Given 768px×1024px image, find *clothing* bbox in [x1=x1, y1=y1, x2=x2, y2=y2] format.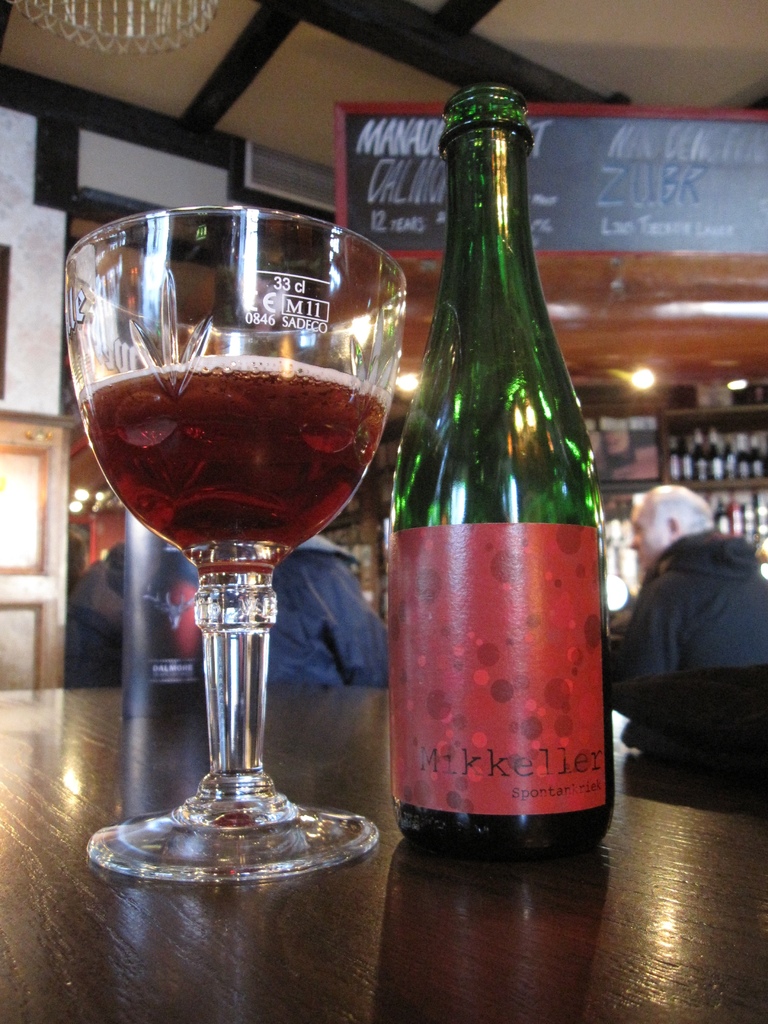
[x1=257, y1=533, x2=394, y2=692].
